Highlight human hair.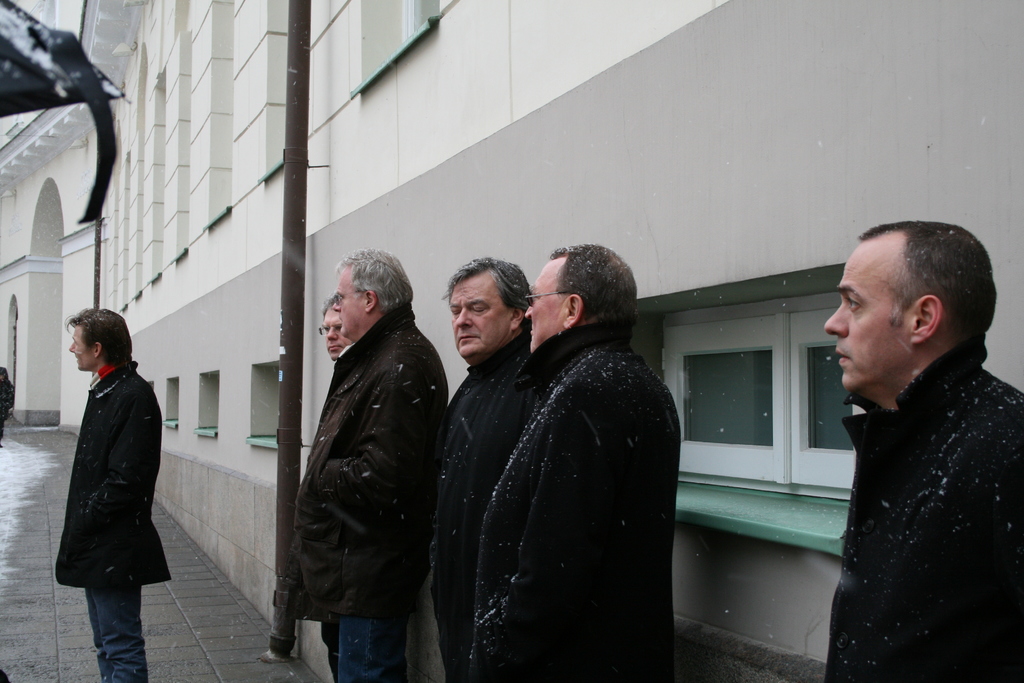
Highlighted region: pyautogui.locateOnScreen(61, 306, 138, 372).
